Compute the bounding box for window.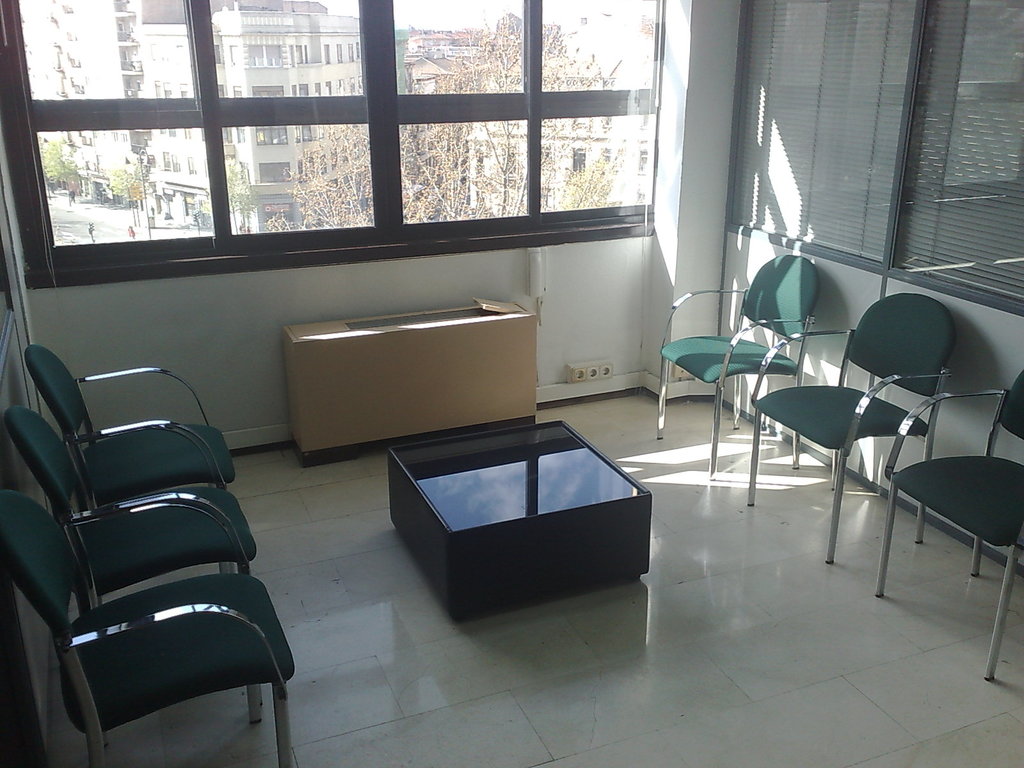
bbox(572, 148, 586, 176).
